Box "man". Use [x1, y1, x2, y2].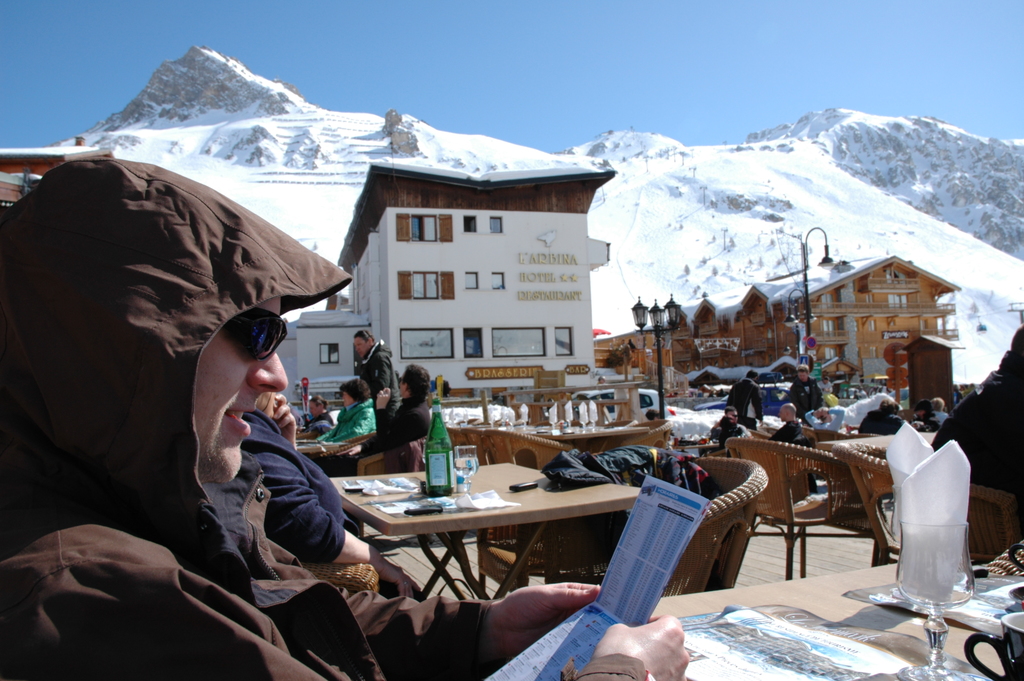
[0, 142, 687, 680].
